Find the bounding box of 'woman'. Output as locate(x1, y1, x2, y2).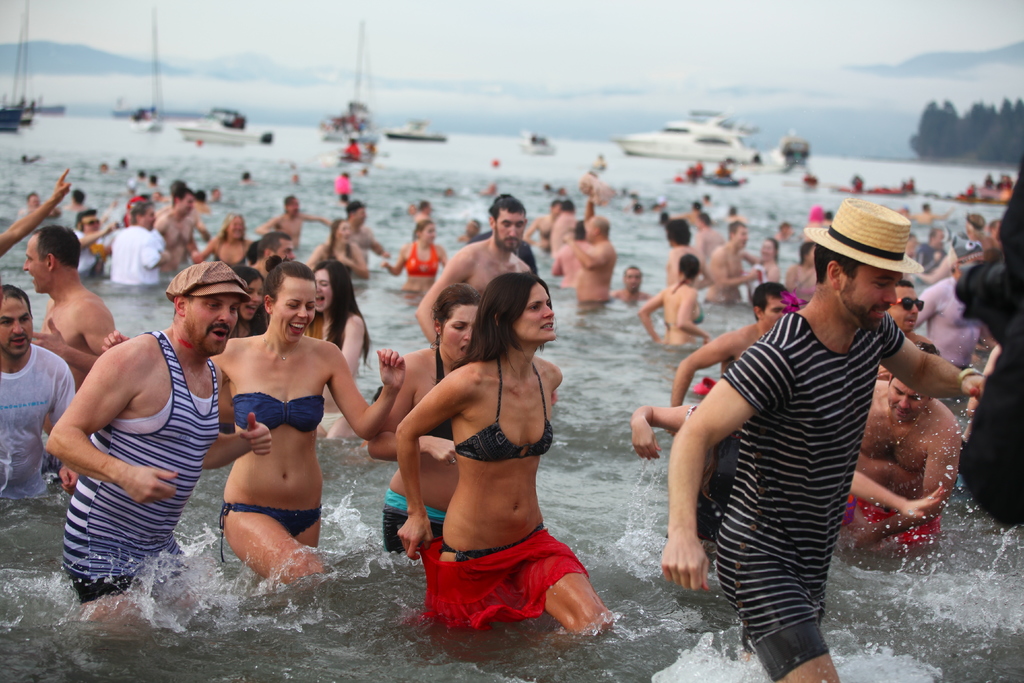
locate(300, 217, 376, 284).
